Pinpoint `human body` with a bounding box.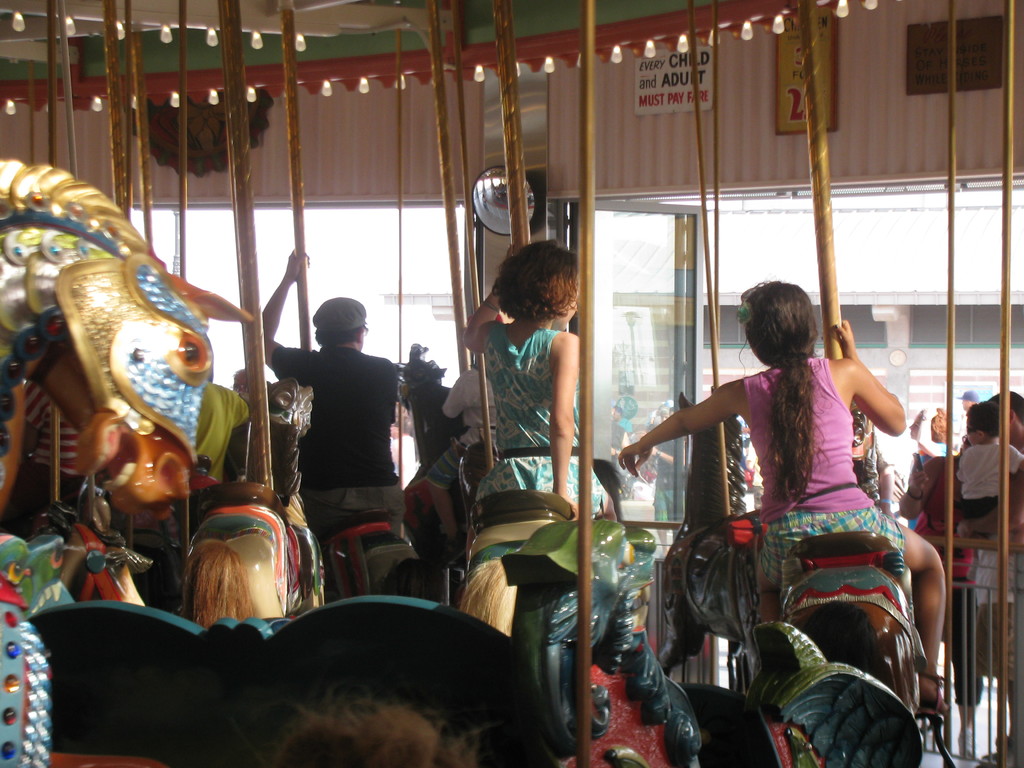
crop(963, 409, 1019, 554).
